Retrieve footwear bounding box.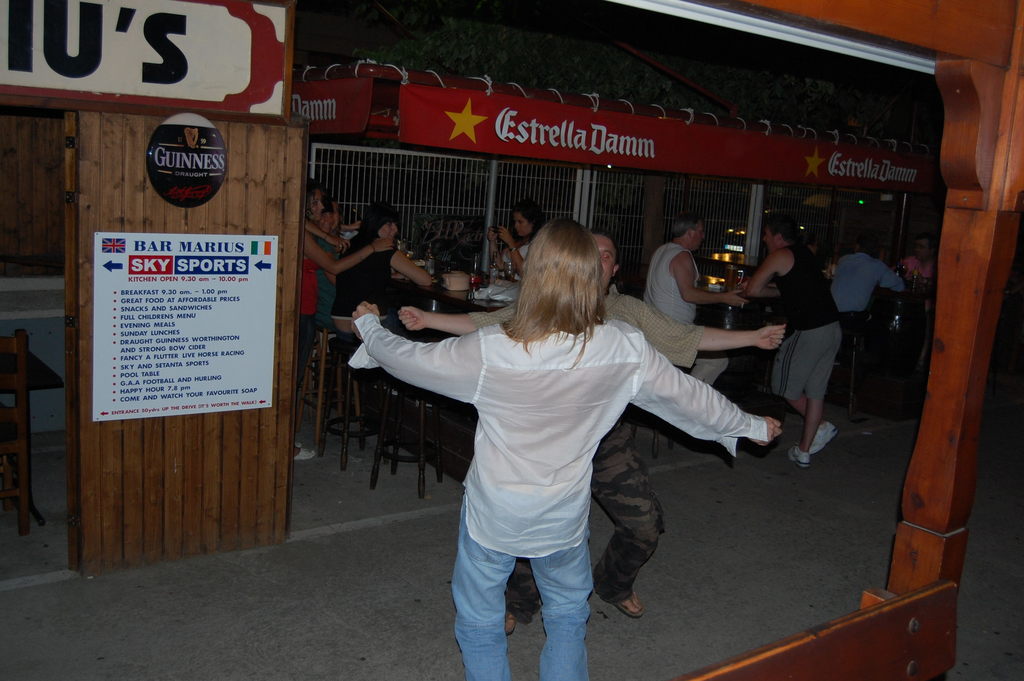
Bounding box: 788:447:810:468.
